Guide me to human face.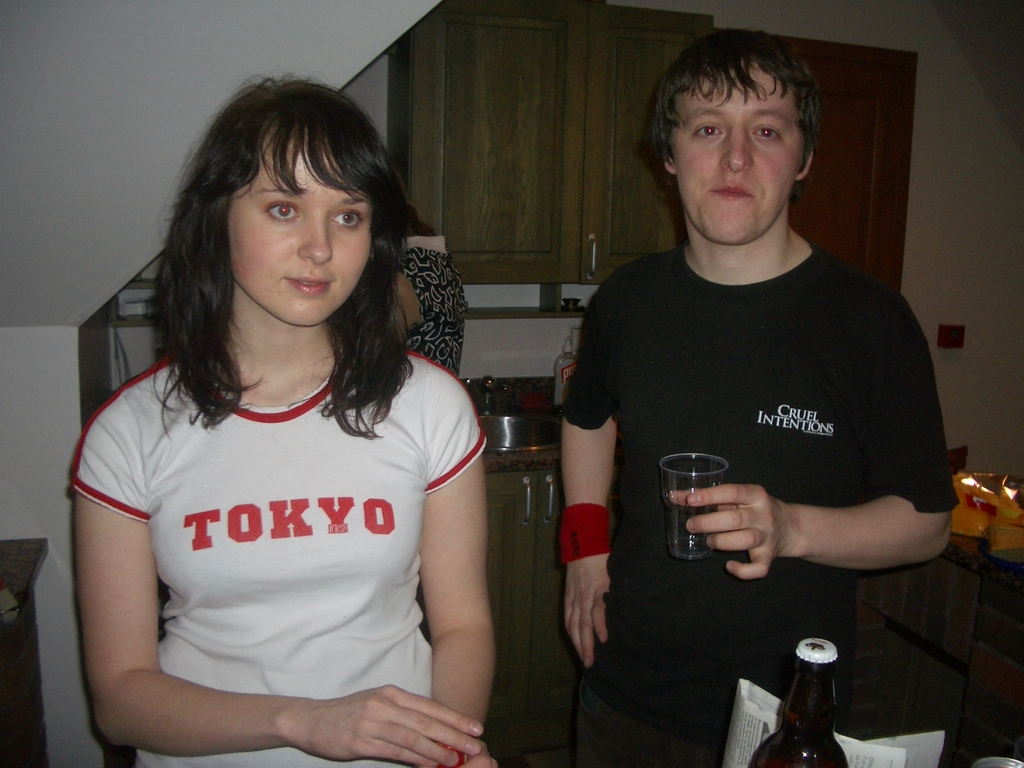
Guidance: crop(670, 61, 805, 244).
